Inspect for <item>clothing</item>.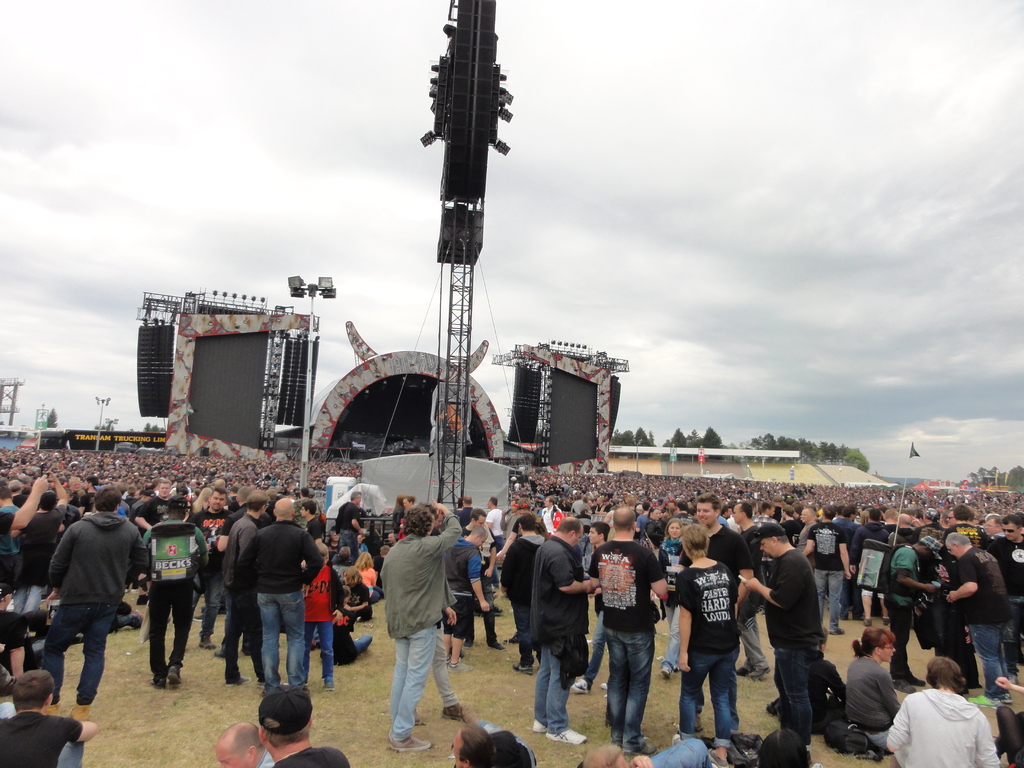
Inspection: (x1=849, y1=519, x2=898, y2=614).
